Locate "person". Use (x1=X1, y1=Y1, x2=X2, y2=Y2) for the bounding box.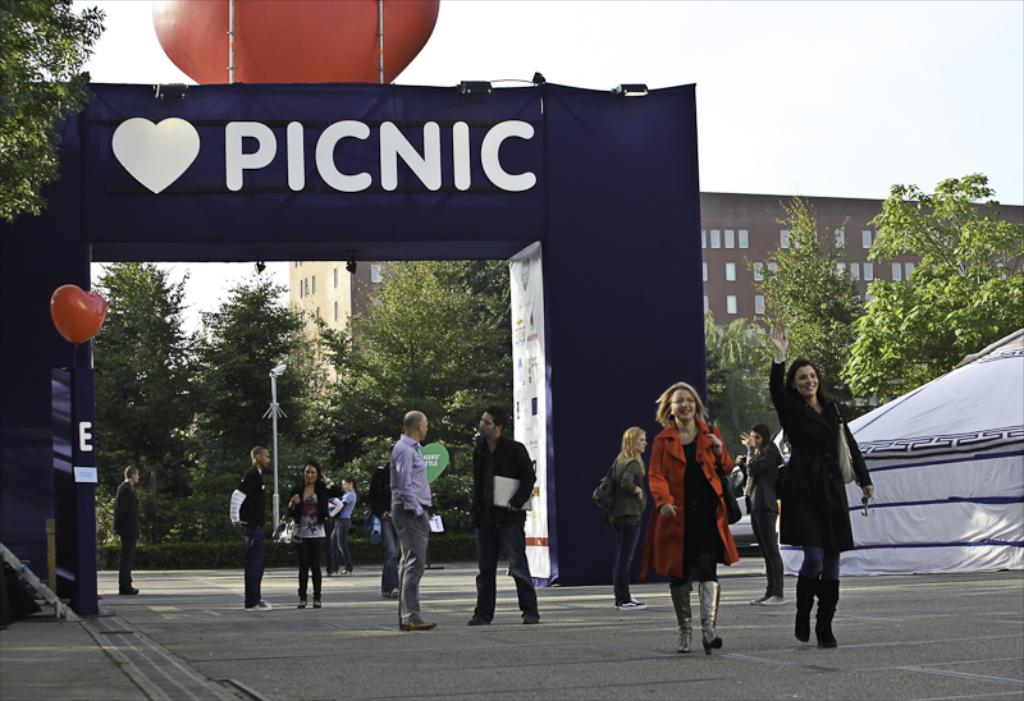
(x1=588, y1=421, x2=646, y2=610).
